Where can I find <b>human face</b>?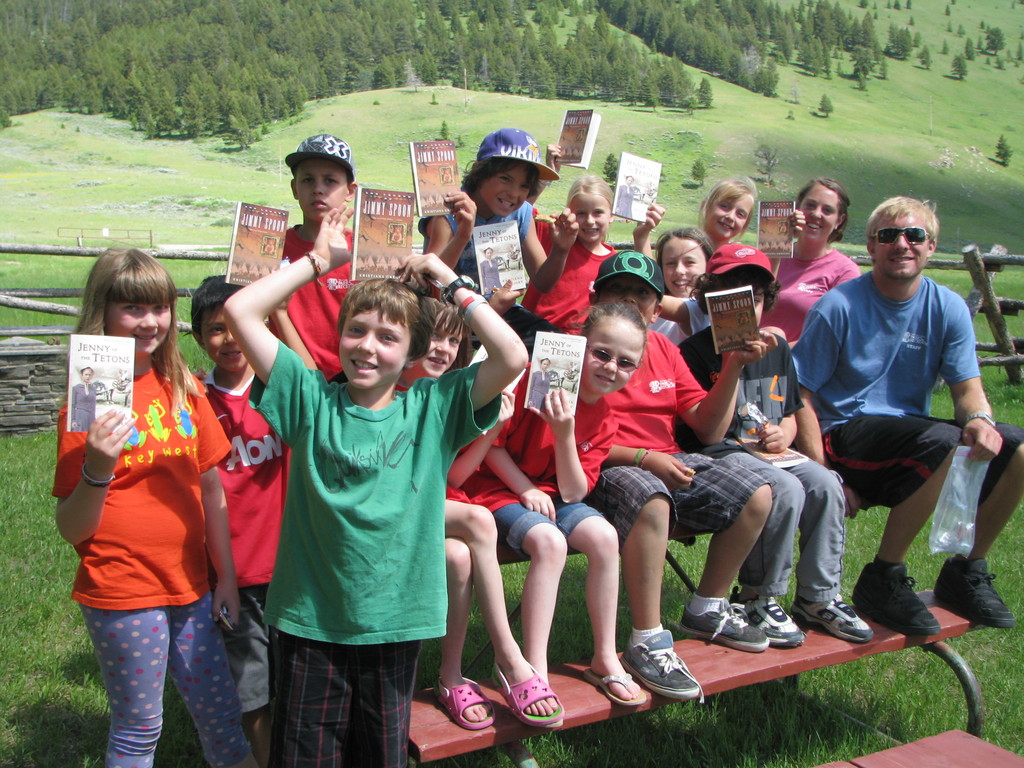
You can find it at bbox=(81, 369, 92, 381).
